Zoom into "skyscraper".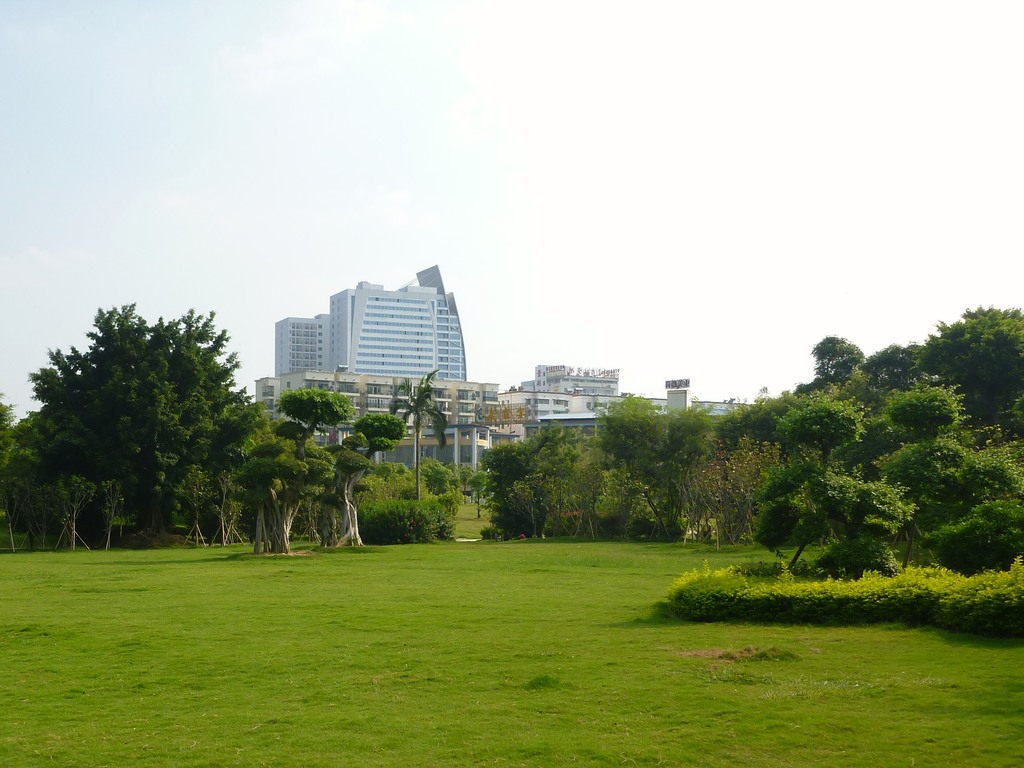
Zoom target: <bbox>415, 265, 466, 379</bbox>.
